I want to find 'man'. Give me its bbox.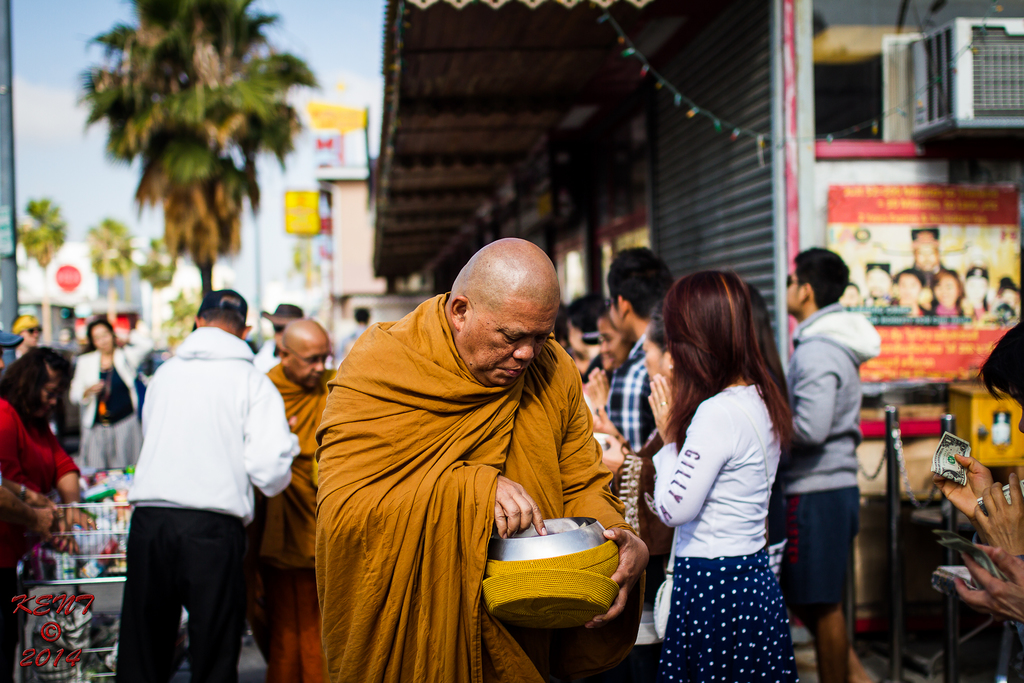
rect(580, 245, 691, 470).
